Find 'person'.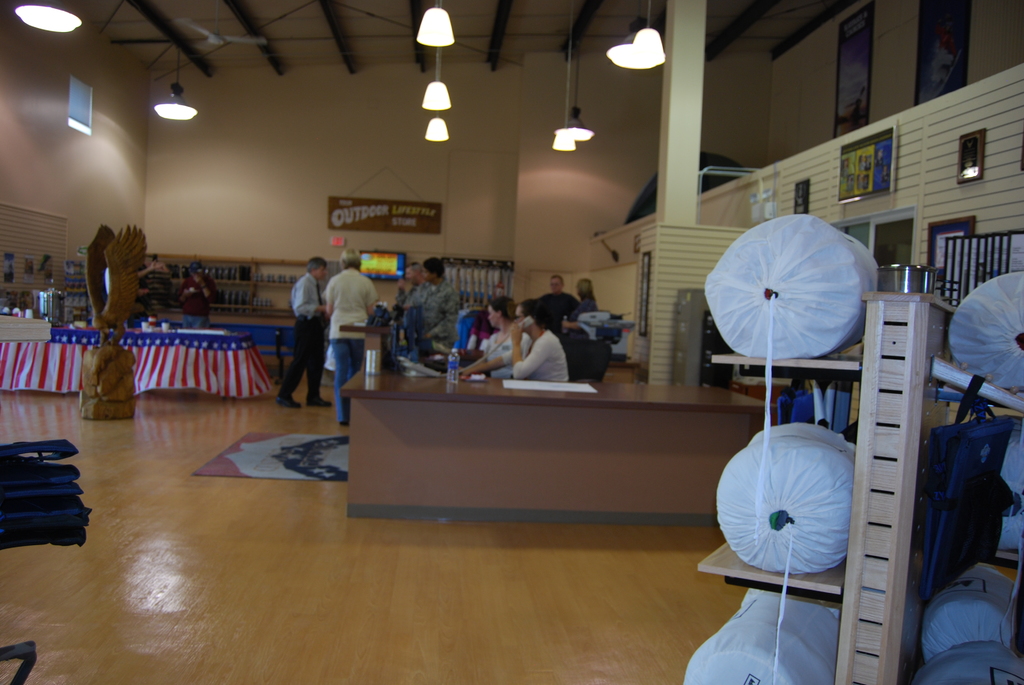
region(398, 256, 463, 347).
